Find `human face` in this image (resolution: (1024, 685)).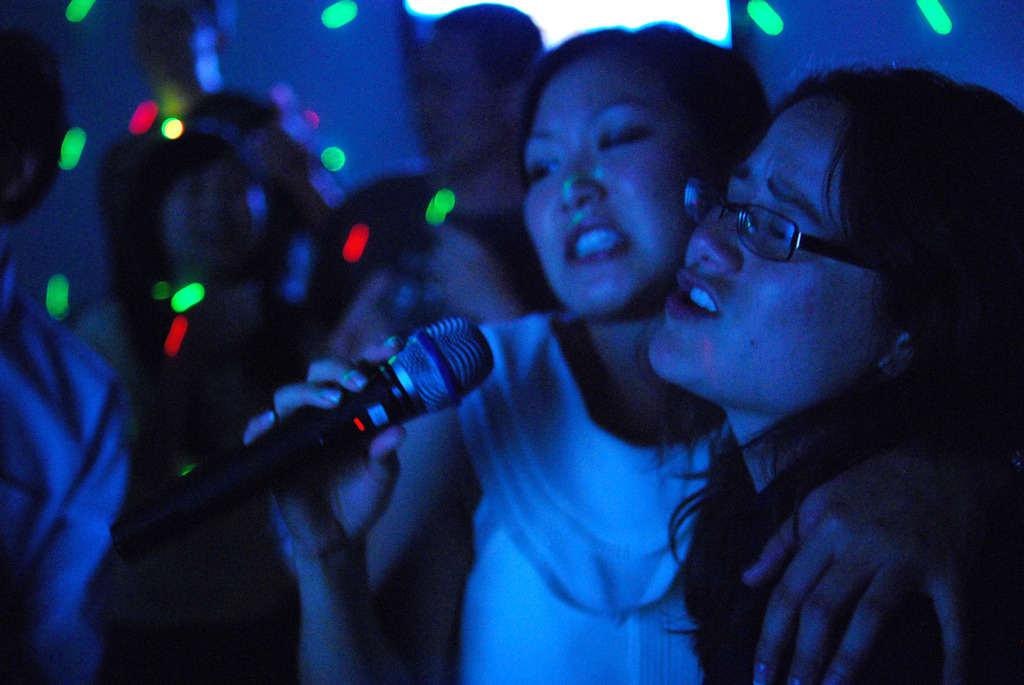
(left=643, top=104, right=876, bottom=415).
